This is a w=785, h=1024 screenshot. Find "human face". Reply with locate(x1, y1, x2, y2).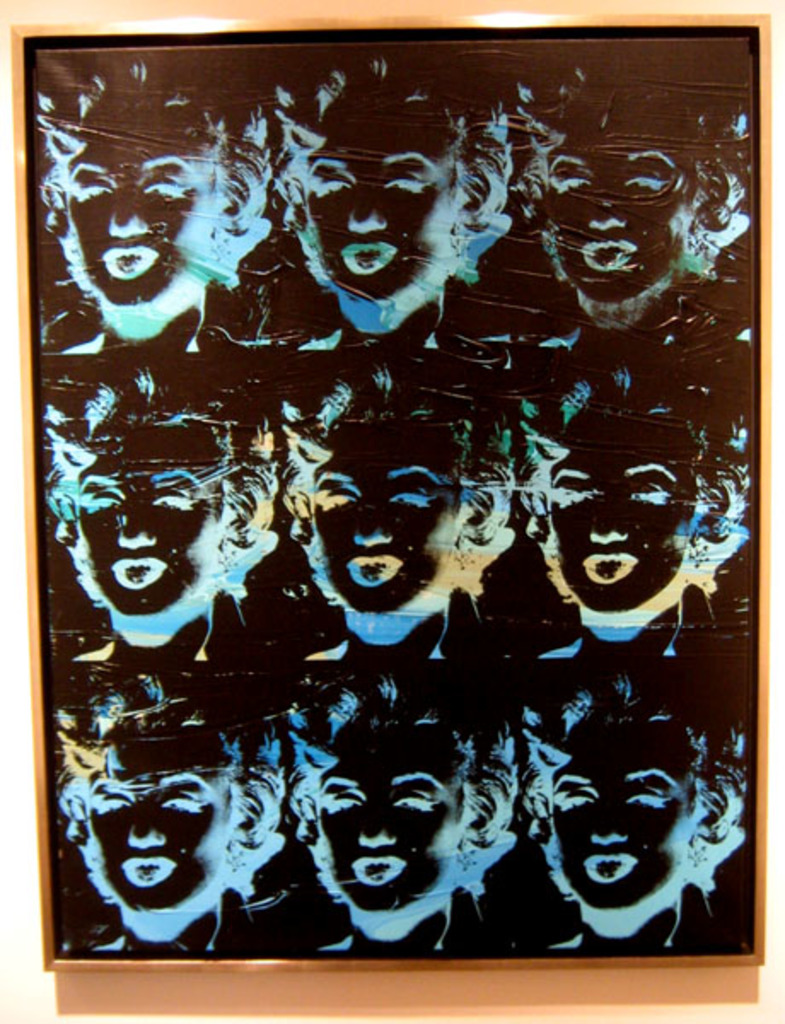
locate(550, 114, 698, 297).
